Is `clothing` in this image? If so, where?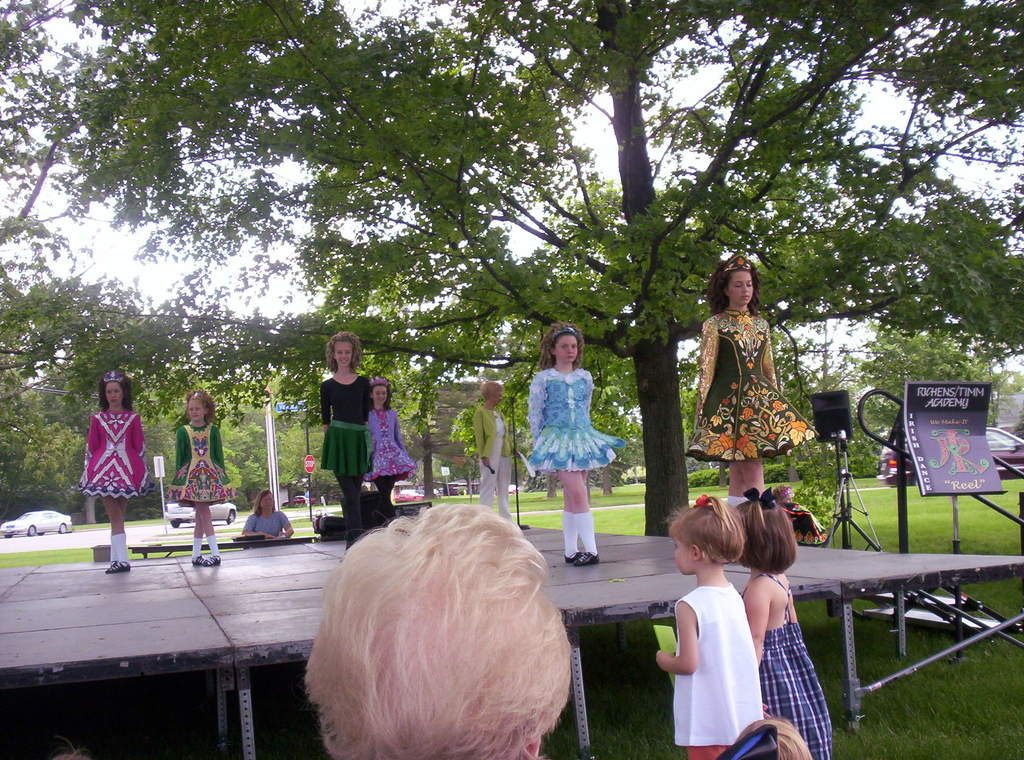
Yes, at (left=368, top=402, right=413, bottom=477).
